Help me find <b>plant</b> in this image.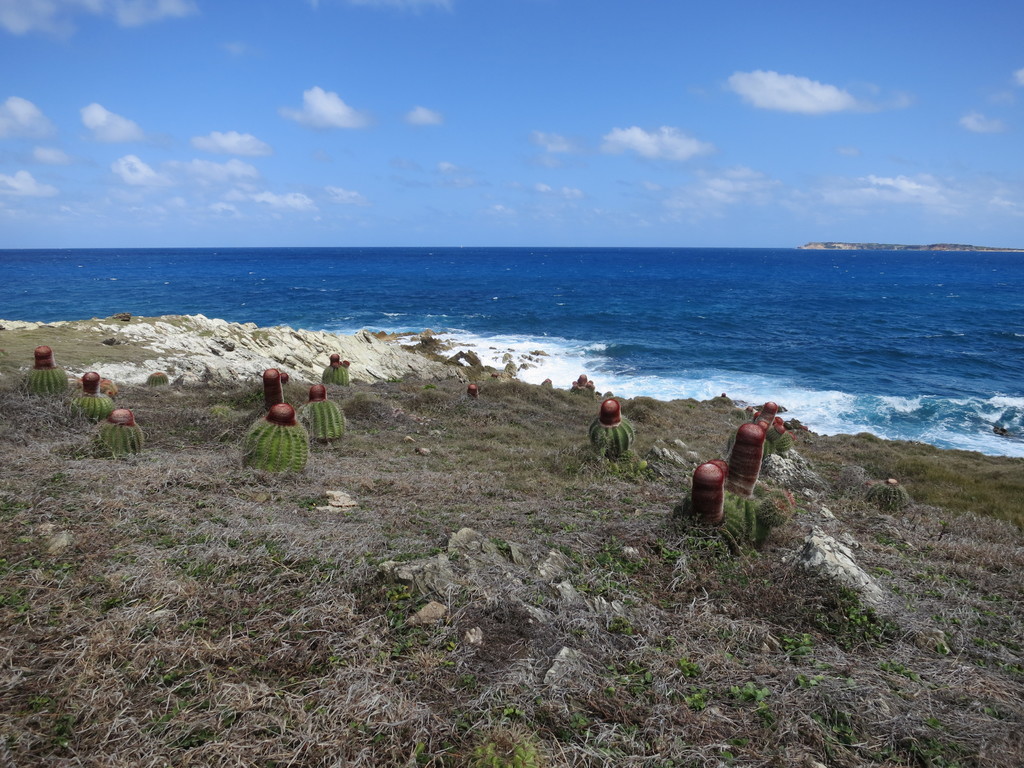
Found it: <region>323, 353, 353, 390</region>.
